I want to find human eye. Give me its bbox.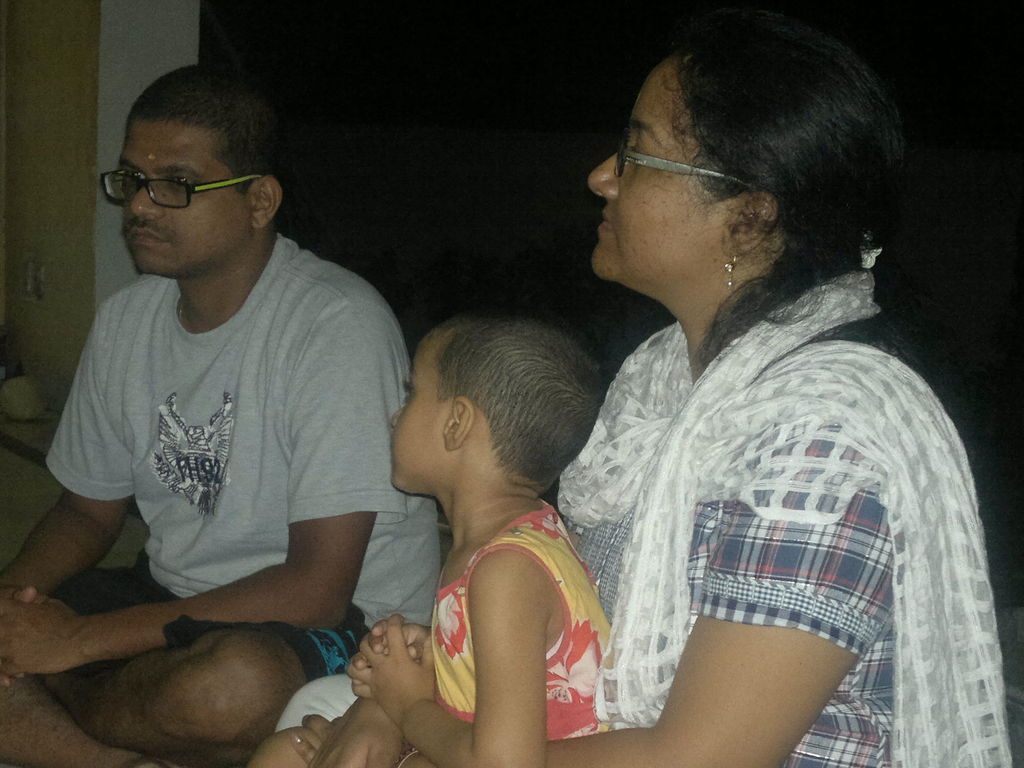
(x1=628, y1=135, x2=652, y2=172).
